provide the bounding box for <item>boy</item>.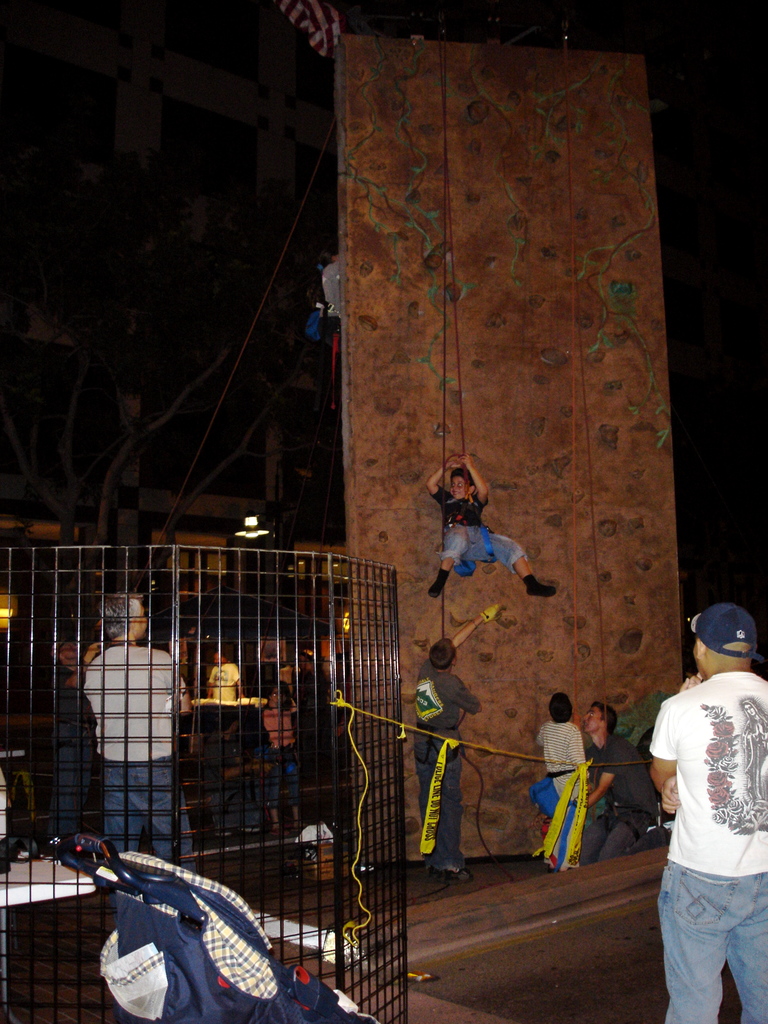
x1=422 y1=452 x2=559 y2=594.
